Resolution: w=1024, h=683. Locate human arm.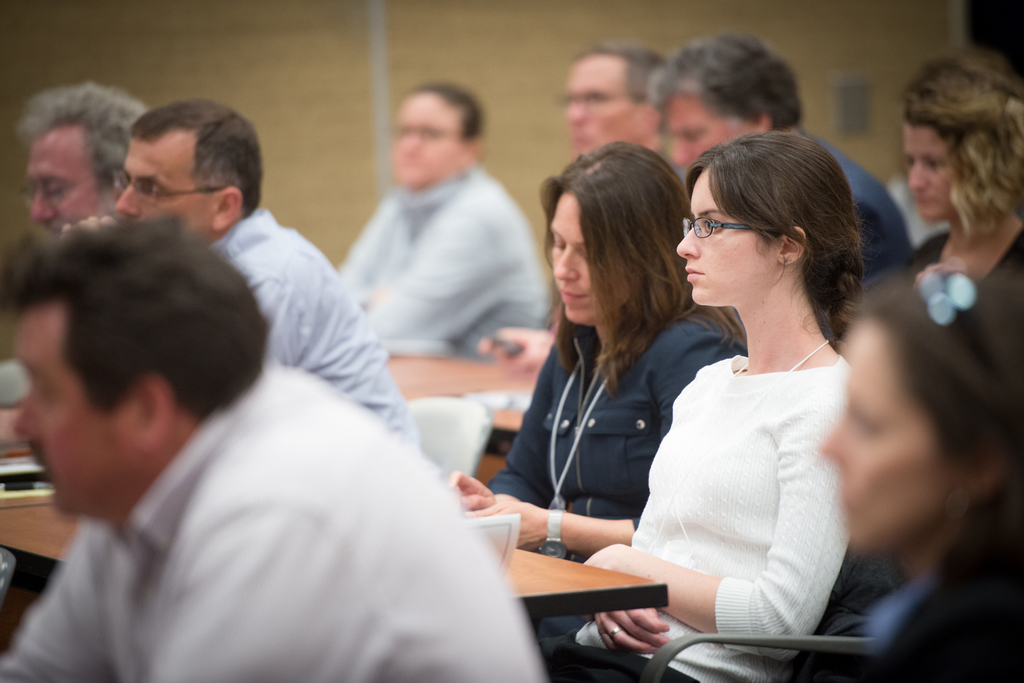
(left=581, top=391, right=850, bottom=661).
